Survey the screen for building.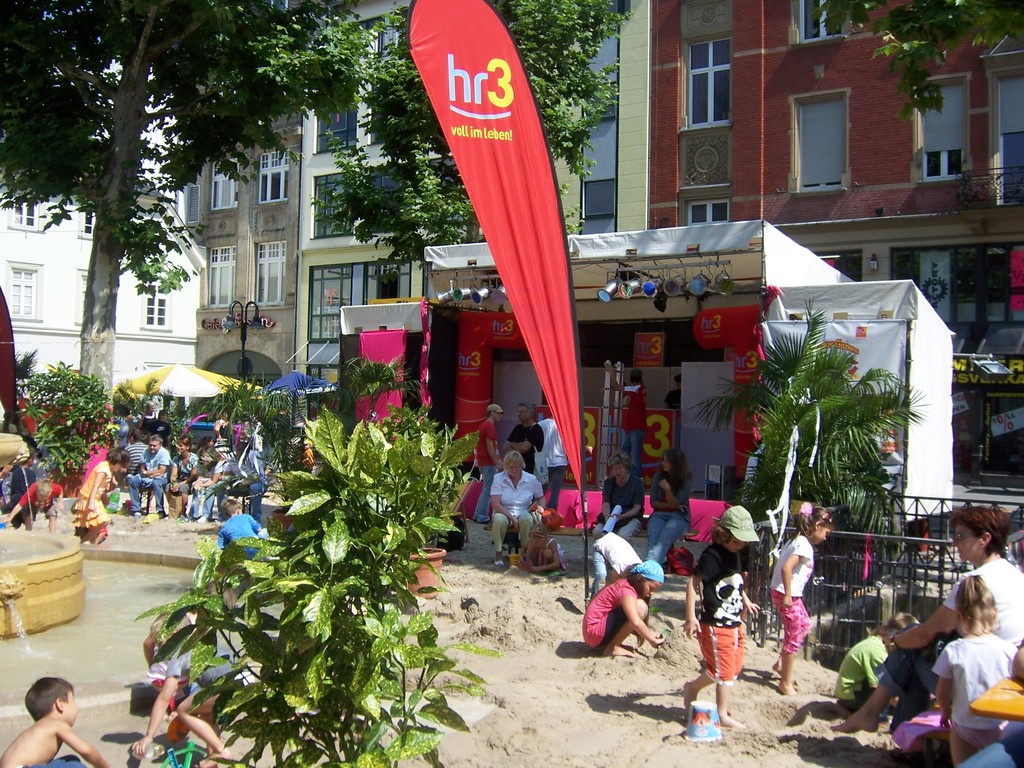
Survey found: <bbox>0, 156, 193, 389</bbox>.
